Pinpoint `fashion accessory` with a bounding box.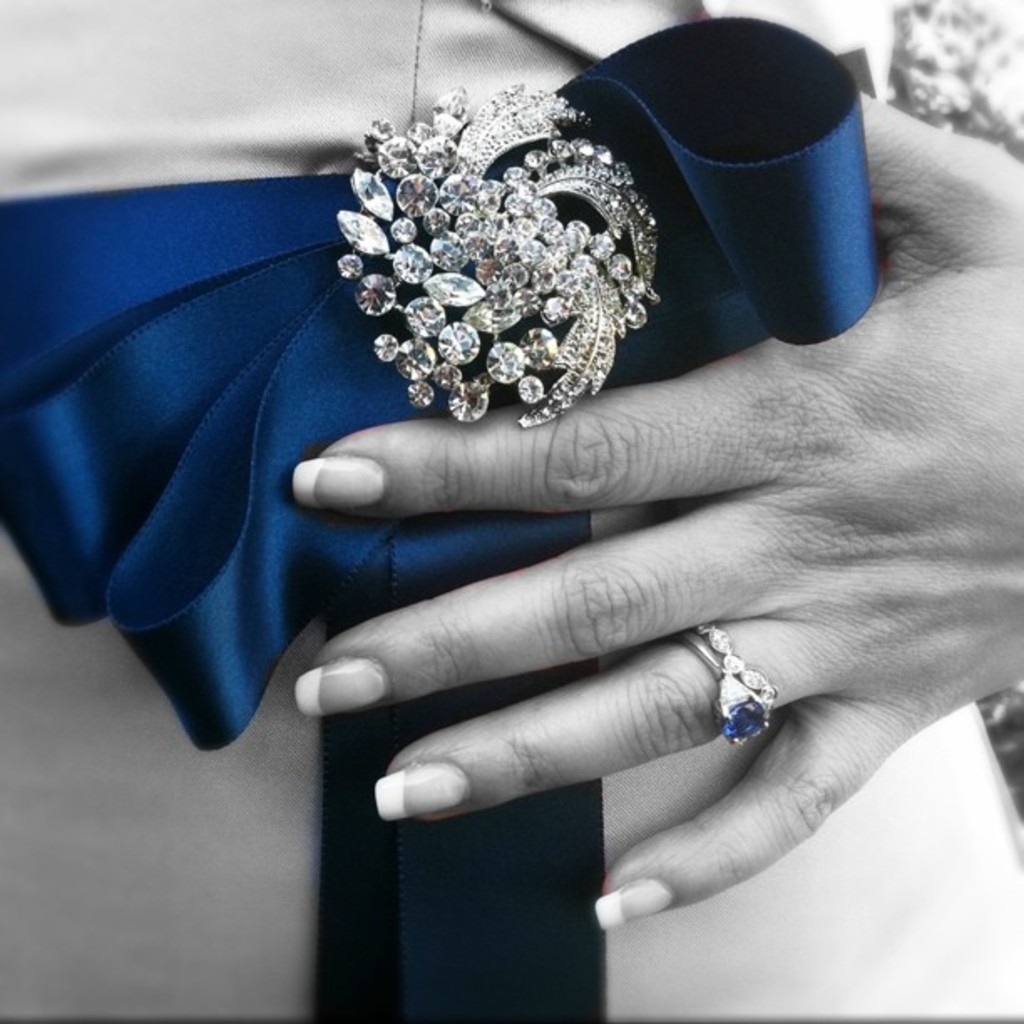
box(0, 10, 883, 1022).
